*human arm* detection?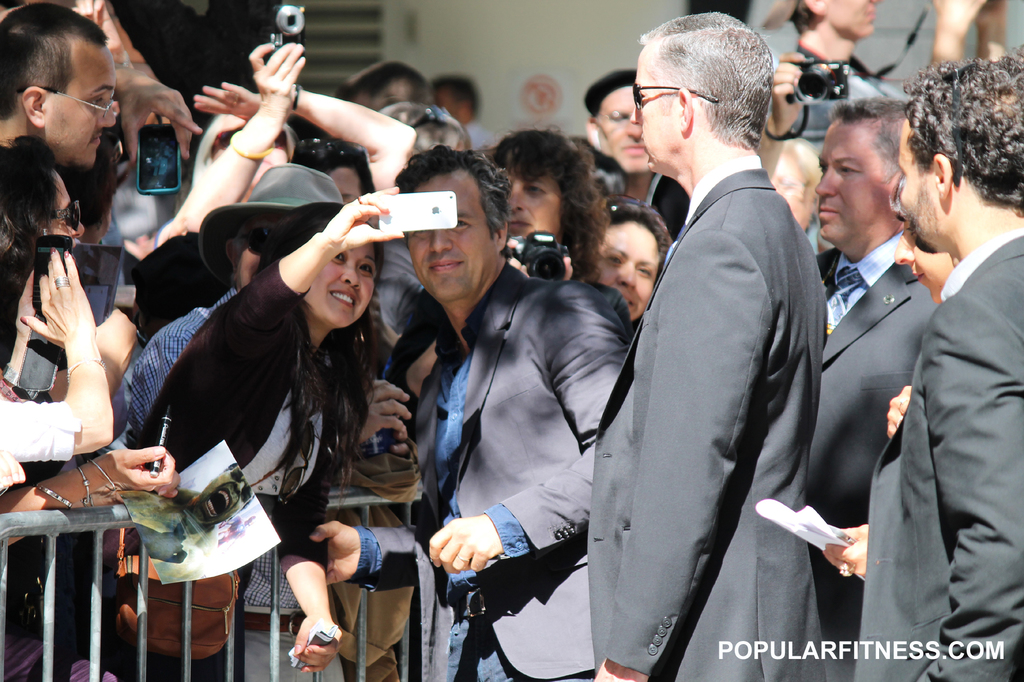
x1=56 y1=0 x2=131 y2=65
